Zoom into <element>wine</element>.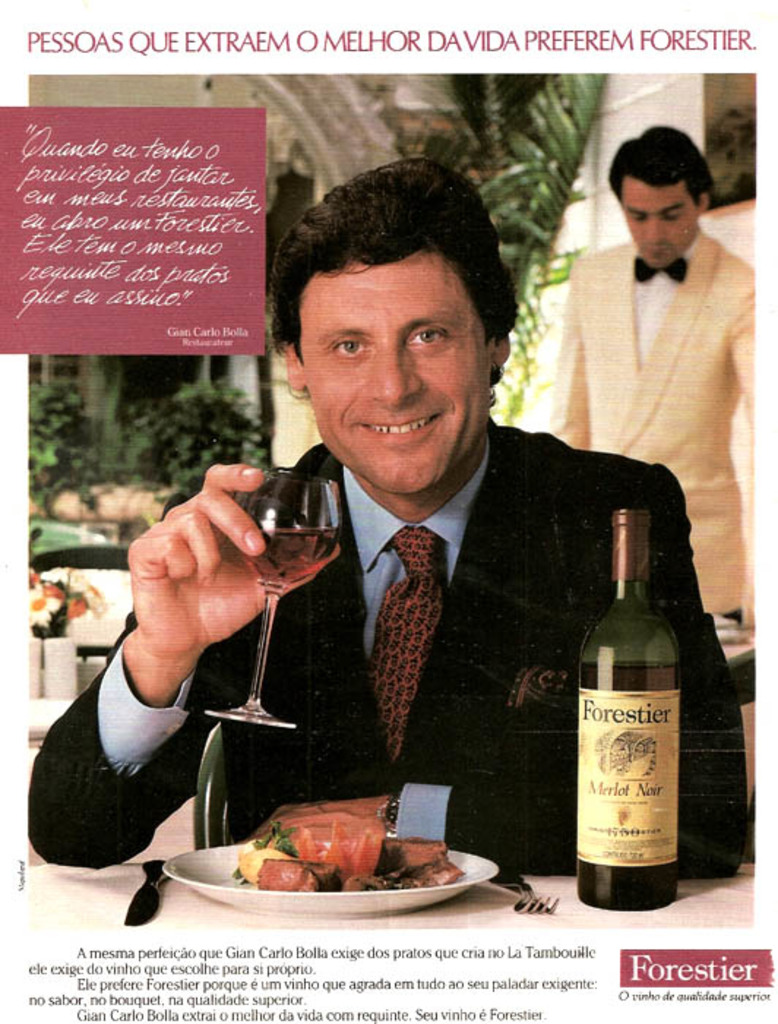
Zoom target: (left=240, top=524, right=335, bottom=607).
